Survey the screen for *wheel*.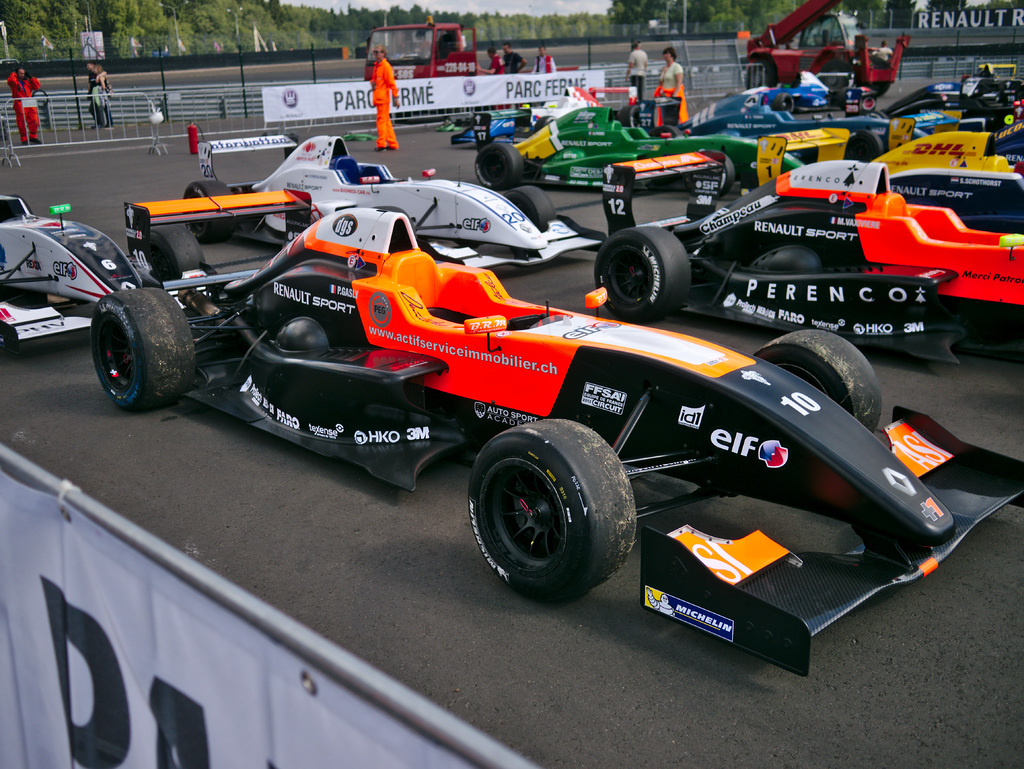
Survey found: bbox(501, 184, 557, 231).
